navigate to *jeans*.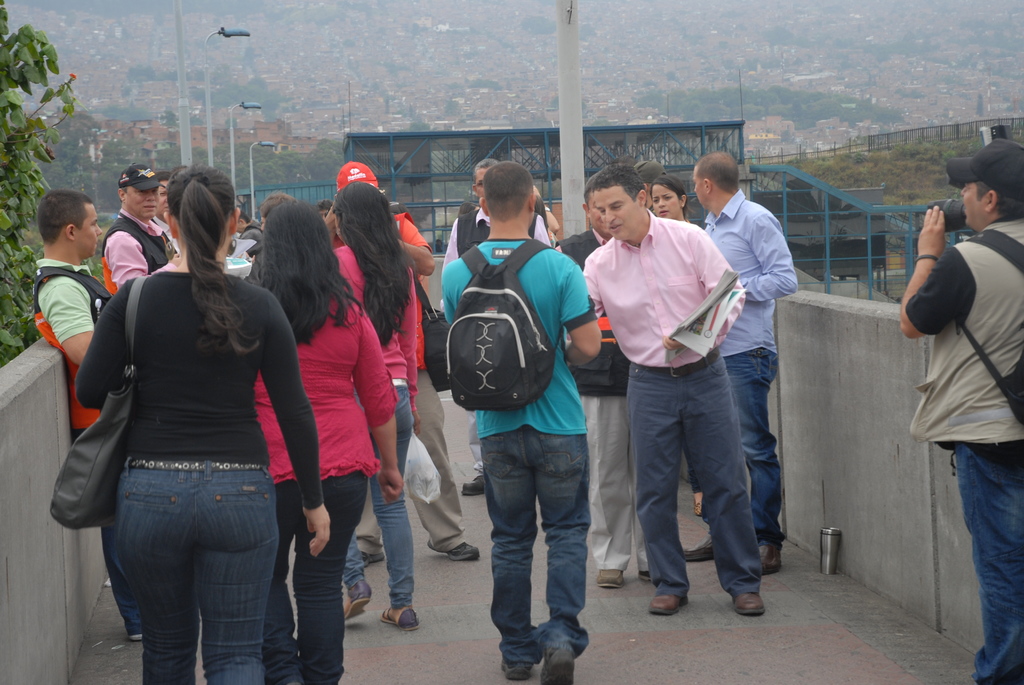
Navigation target: 115 452 282 684.
